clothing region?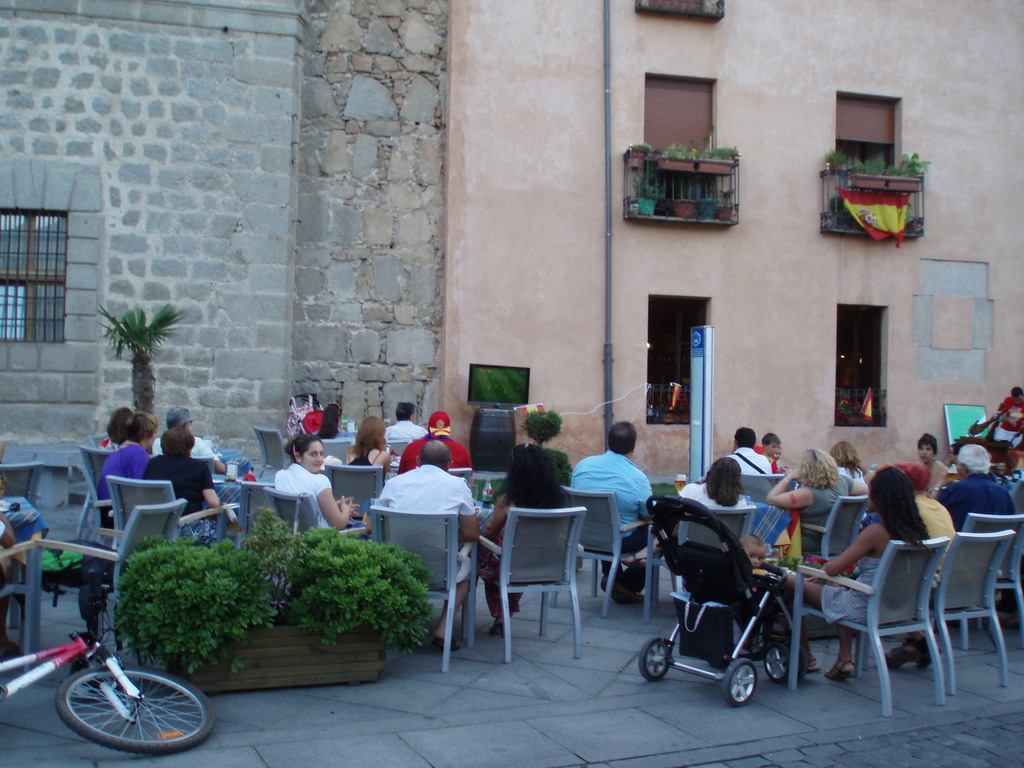
[840, 460, 861, 483]
